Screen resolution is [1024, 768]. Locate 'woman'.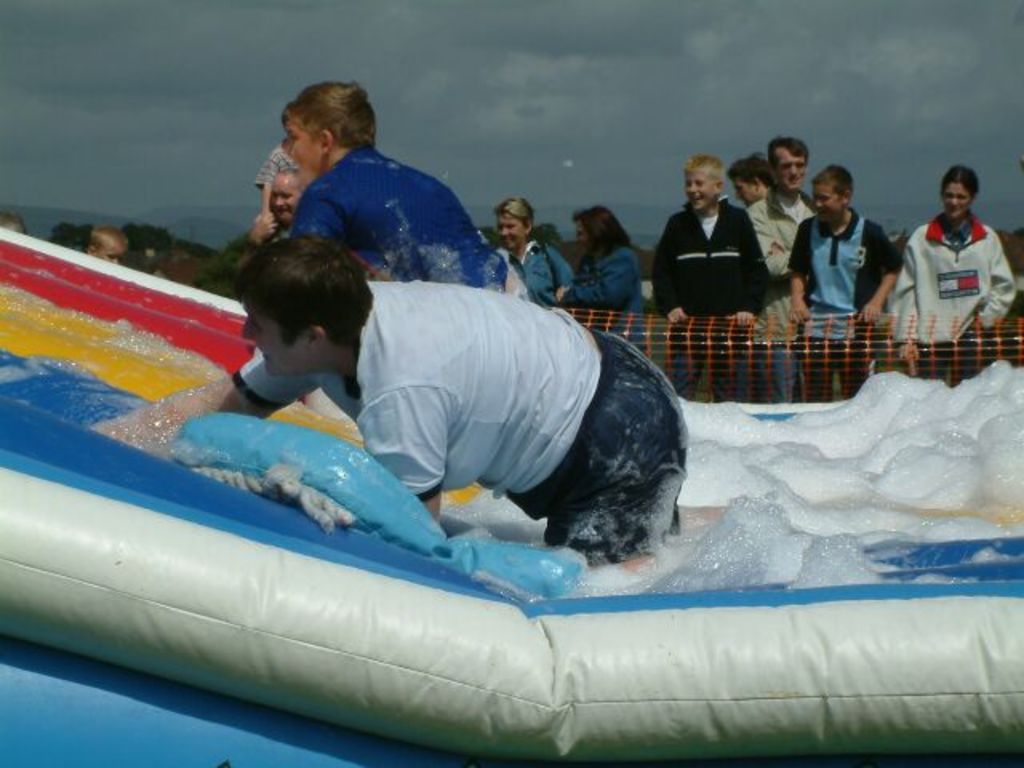
rect(555, 203, 642, 357).
